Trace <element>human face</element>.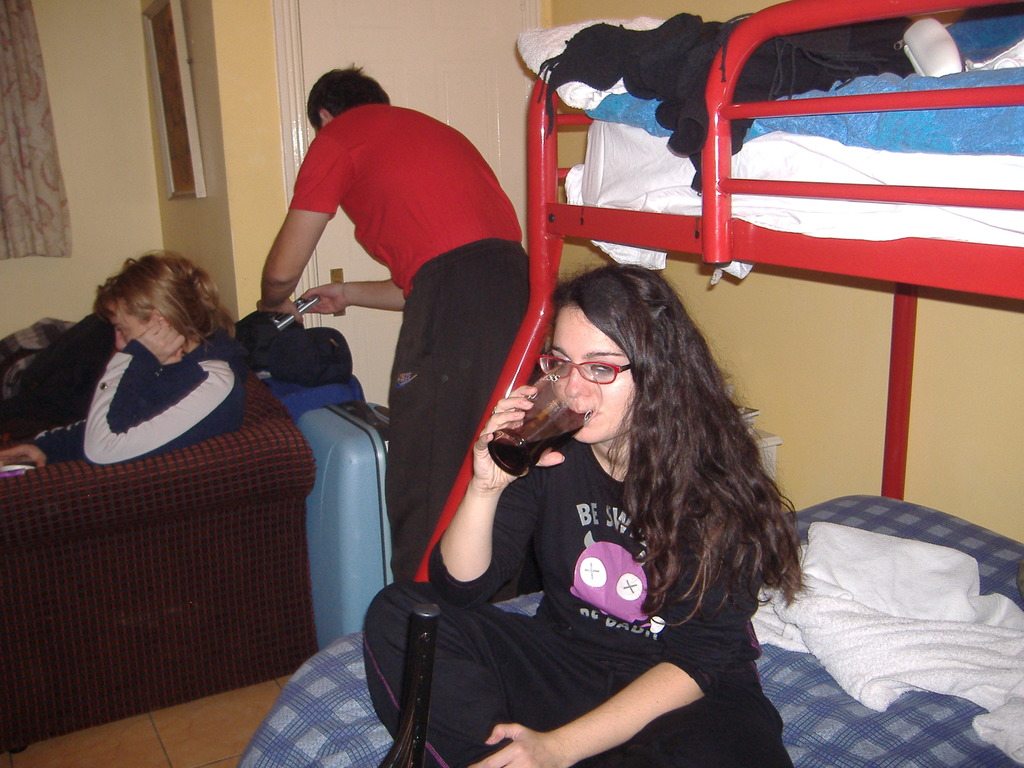
Traced to [104,310,148,347].
